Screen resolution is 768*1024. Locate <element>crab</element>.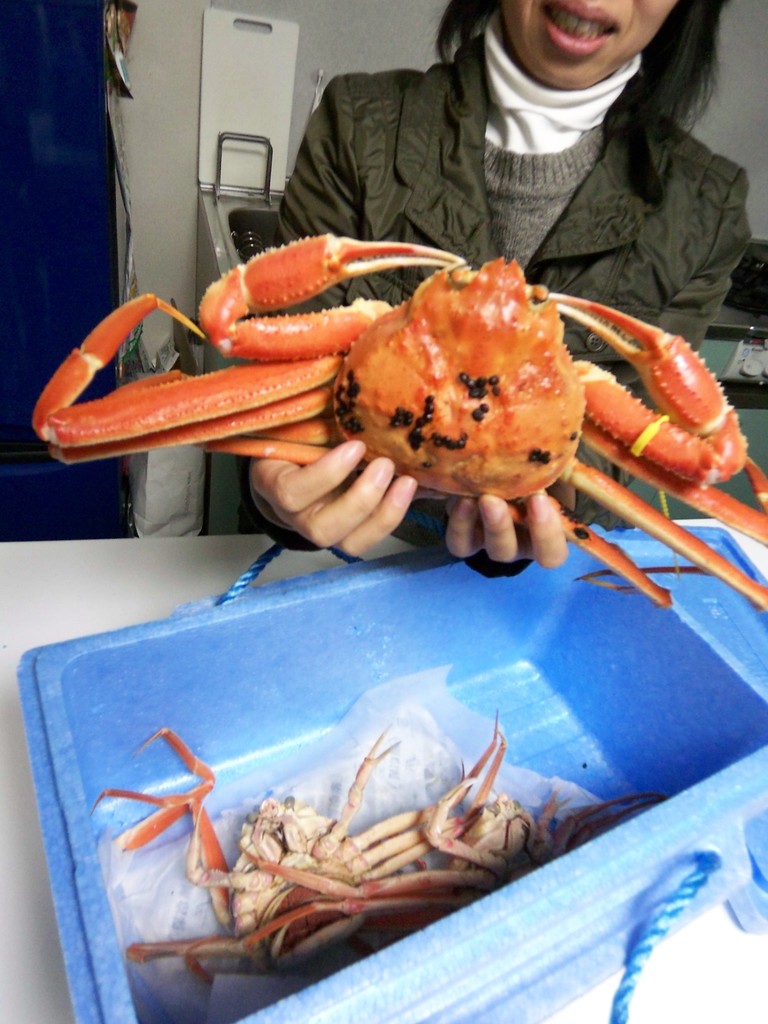
l=90, t=725, r=508, b=989.
